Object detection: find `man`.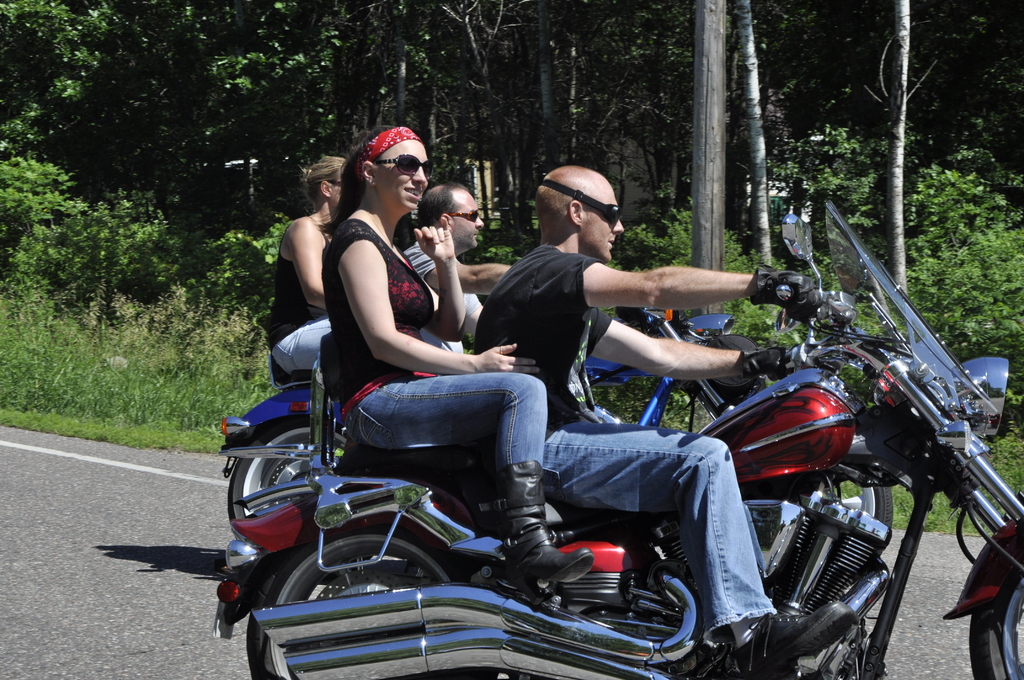
475, 163, 822, 677.
